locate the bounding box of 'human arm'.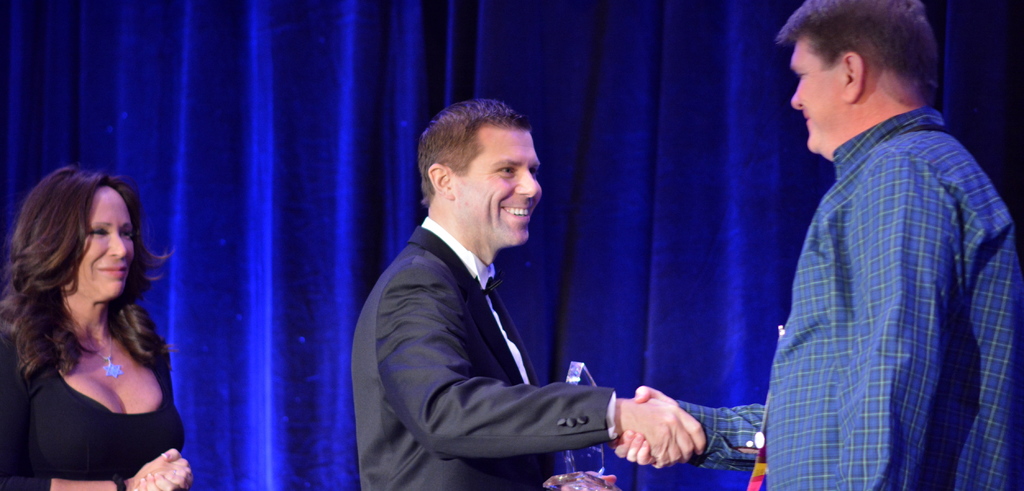
Bounding box: 826 149 963 490.
